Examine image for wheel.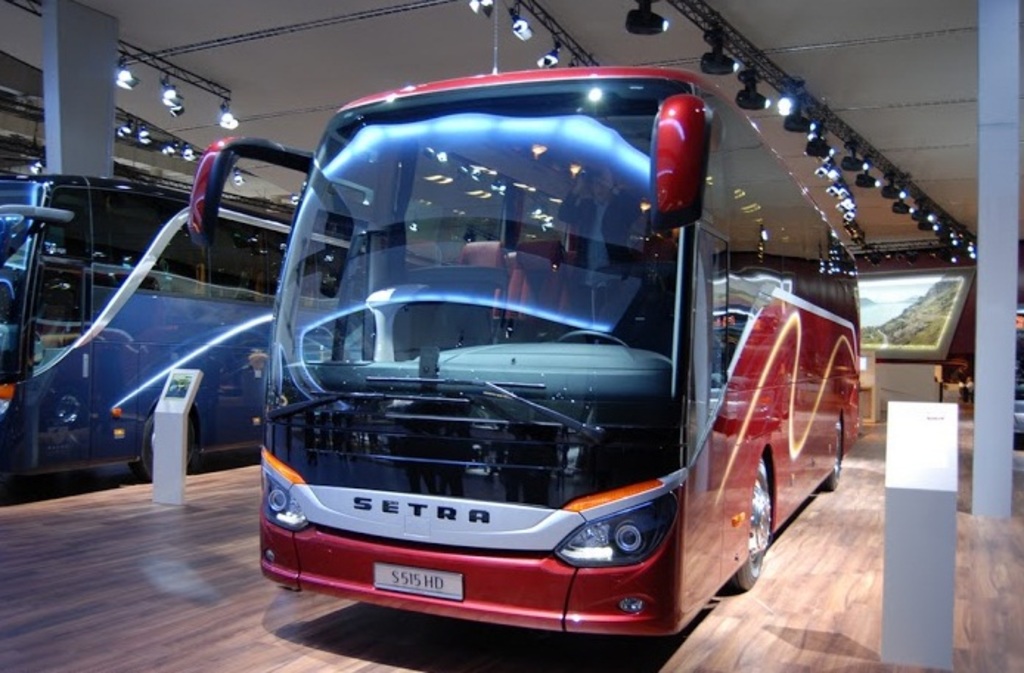
Examination result: crop(825, 419, 843, 489).
